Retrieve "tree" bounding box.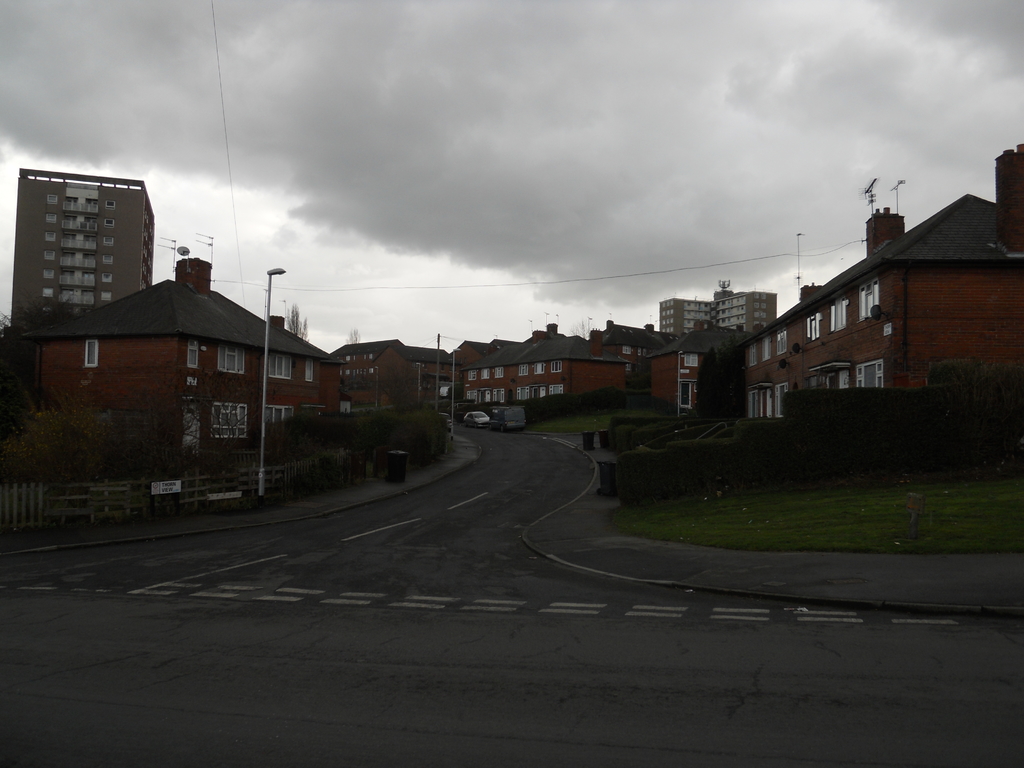
Bounding box: detection(0, 297, 84, 346).
